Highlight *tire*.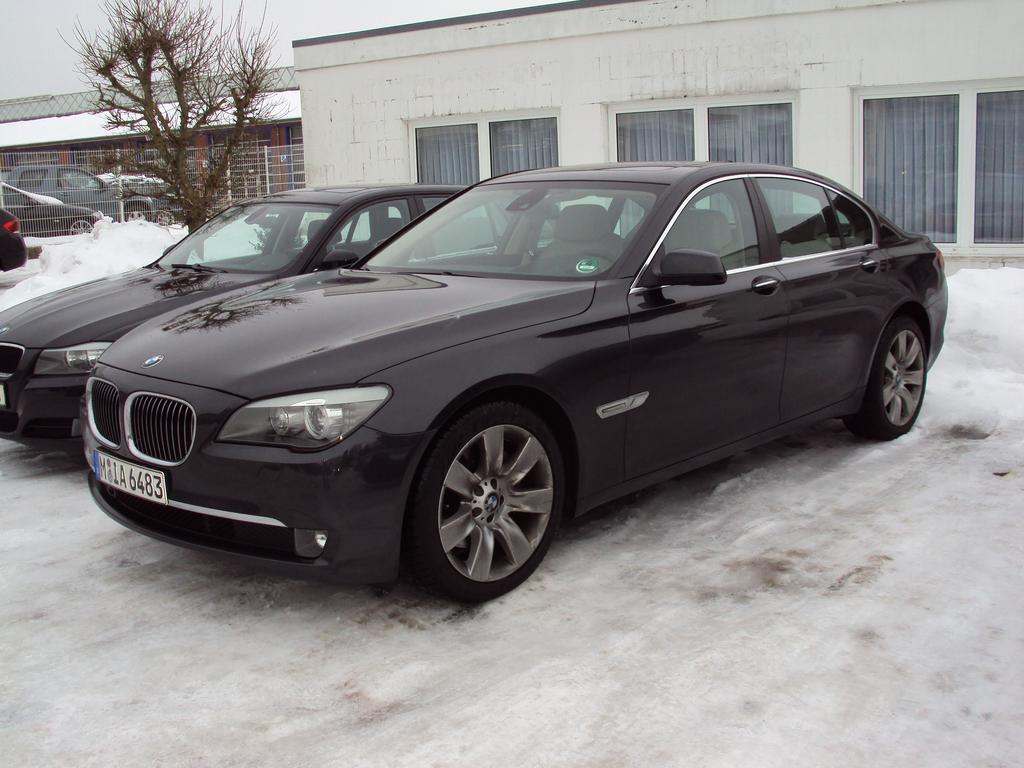
Highlighted region: <bbox>403, 392, 571, 606</bbox>.
